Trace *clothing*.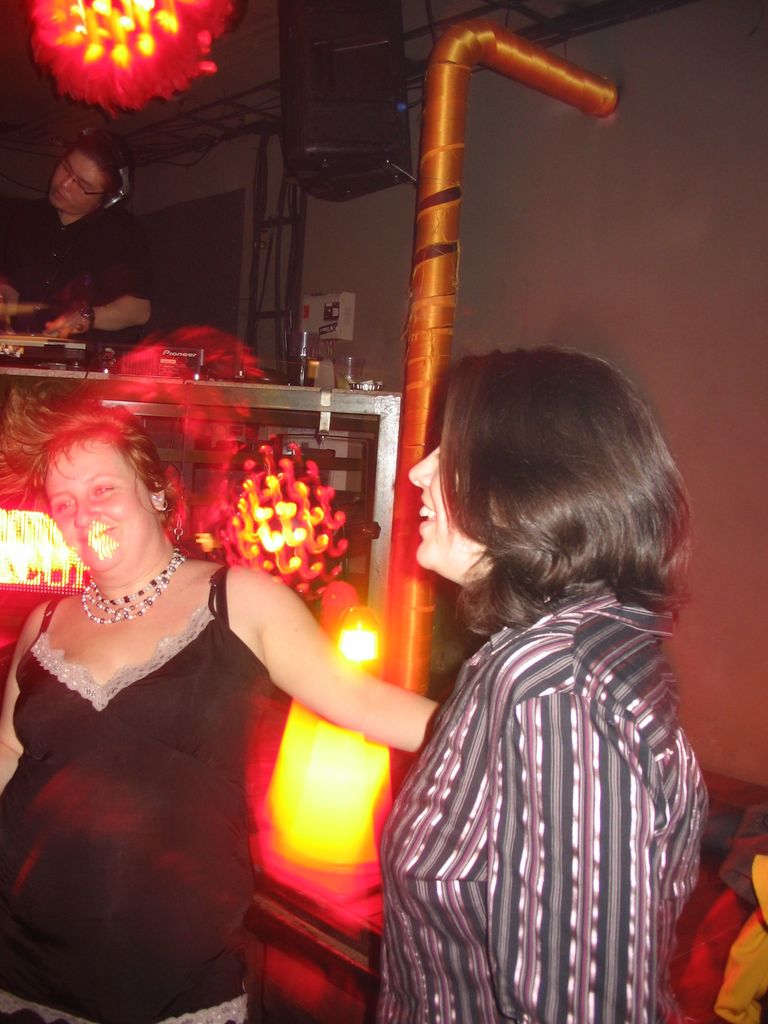
Traced to (10, 542, 229, 954).
